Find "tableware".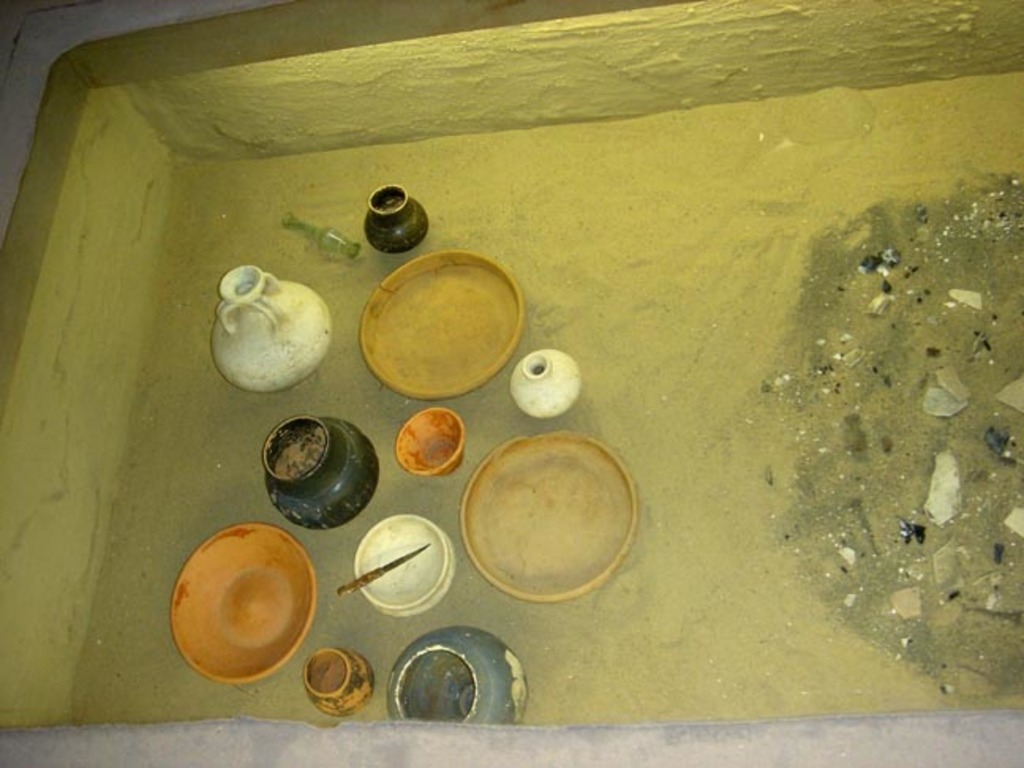
rect(281, 204, 360, 267).
